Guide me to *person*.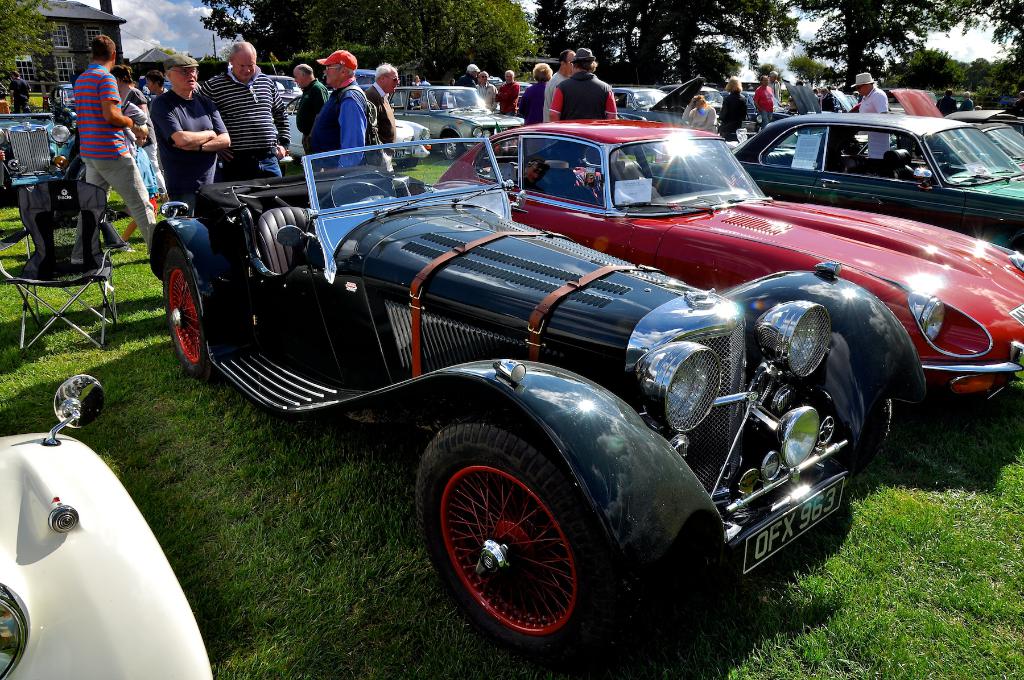
Guidance: 298:51:376:160.
